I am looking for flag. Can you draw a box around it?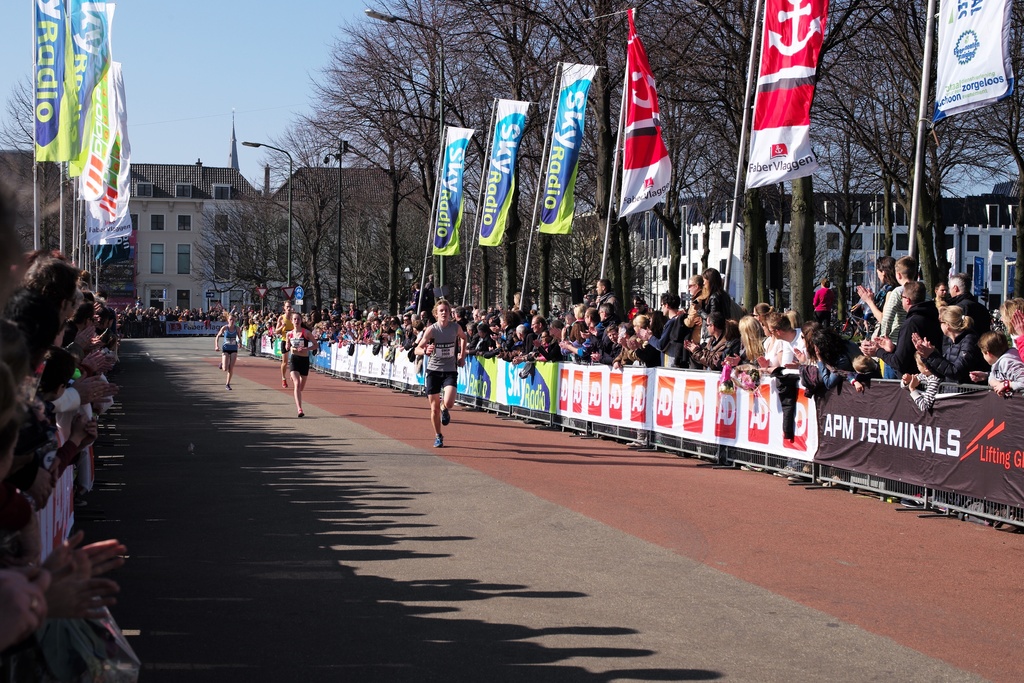
Sure, the bounding box is [x1=742, y1=0, x2=824, y2=194].
